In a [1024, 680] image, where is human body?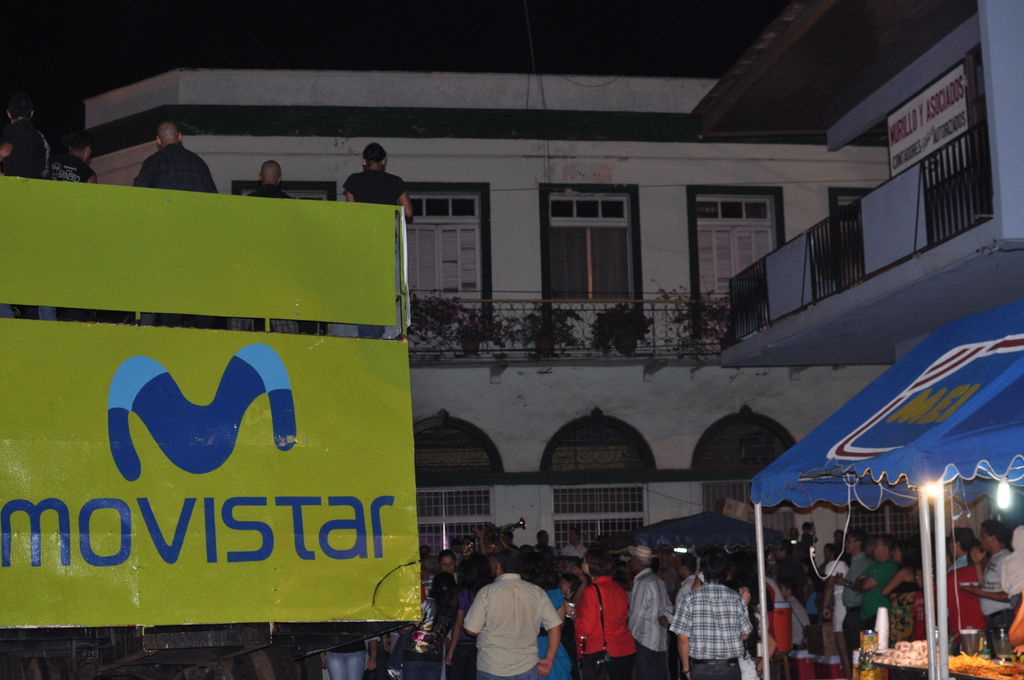
(946,549,982,639).
